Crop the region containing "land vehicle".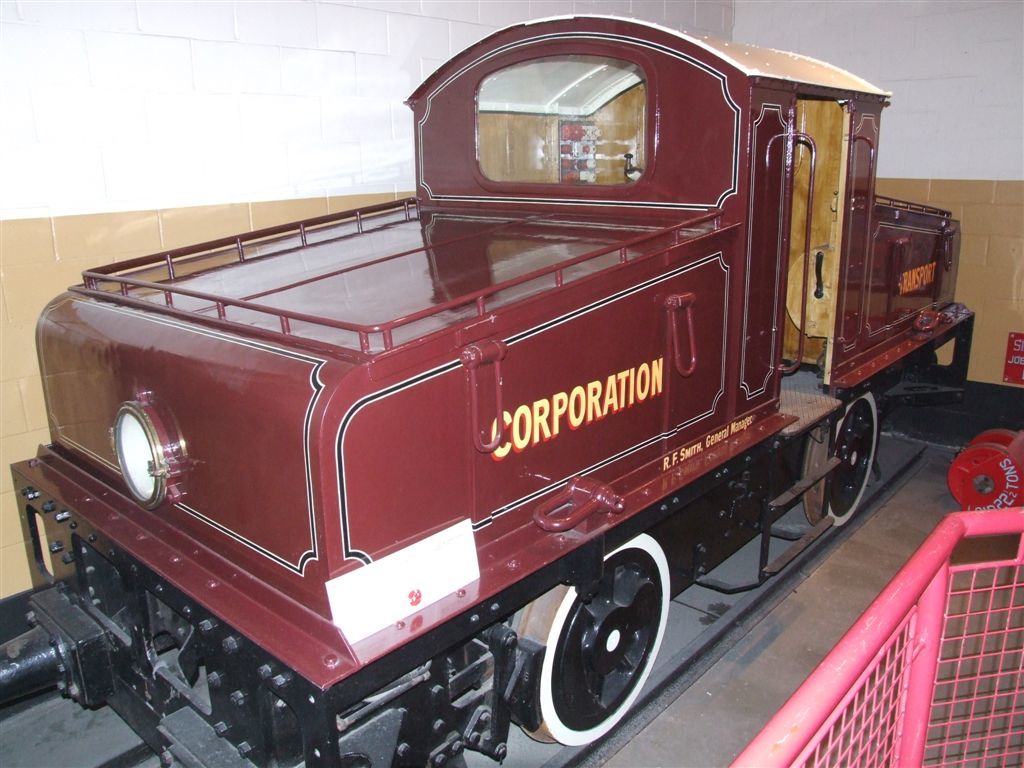
Crop region: left=0, top=36, right=958, bottom=746.
